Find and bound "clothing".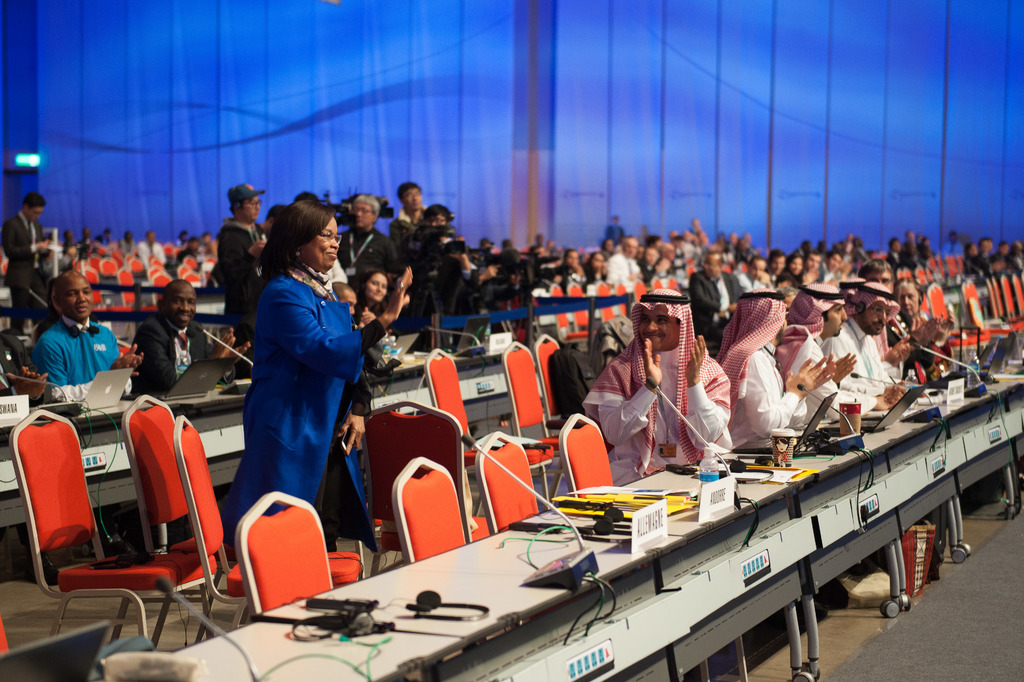
Bound: <bbox>378, 208, 445, 265</bbox>.
